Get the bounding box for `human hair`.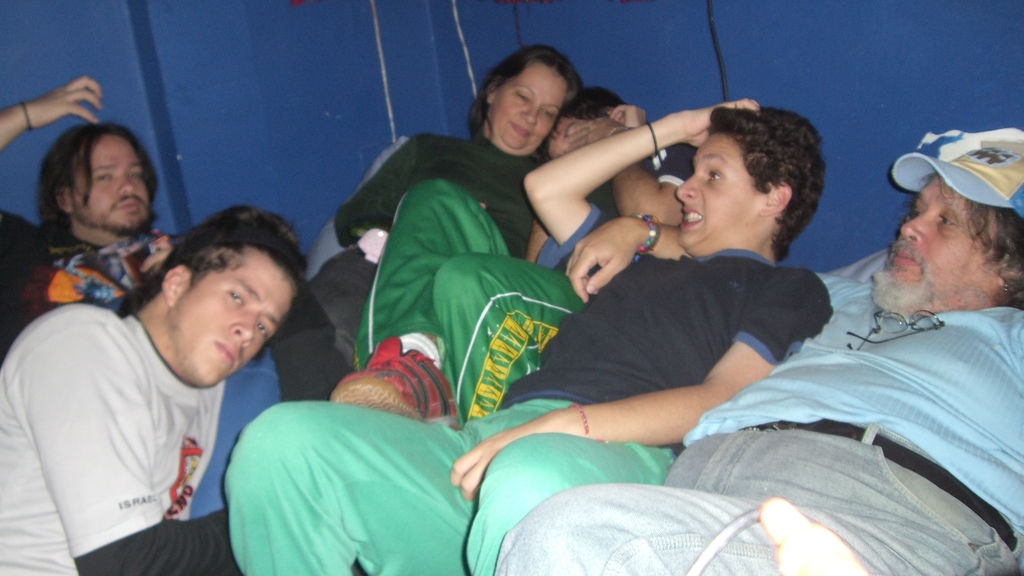
<region>465, 44, 585, 154</region>.
